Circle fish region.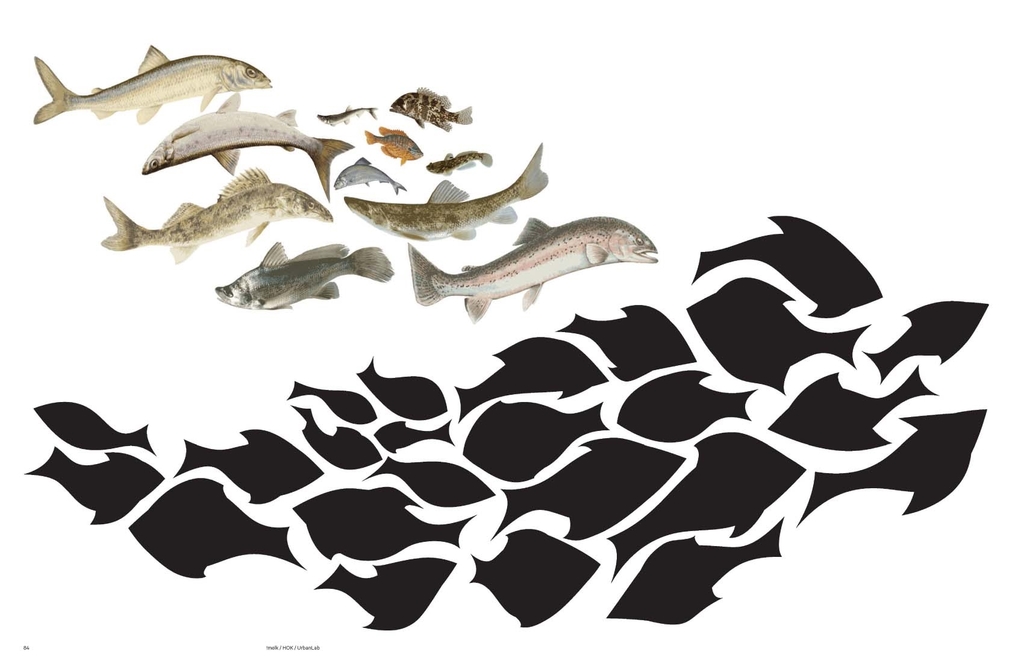
Region: (32,44,275,127).
